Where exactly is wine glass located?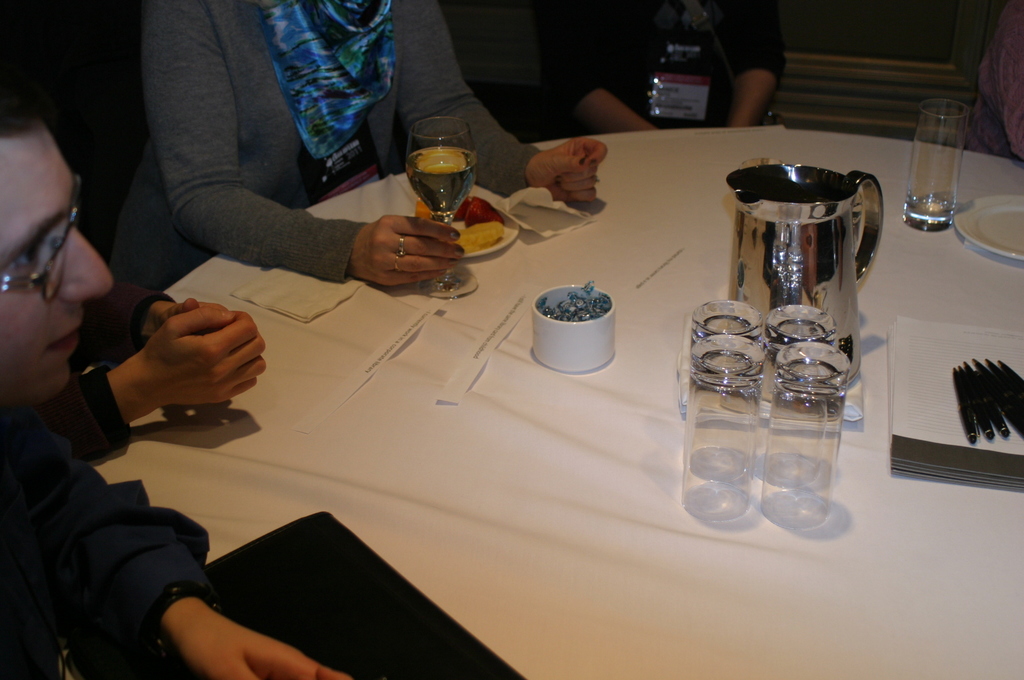
Its bounding box is bbox(405, 115, 477, 299).
